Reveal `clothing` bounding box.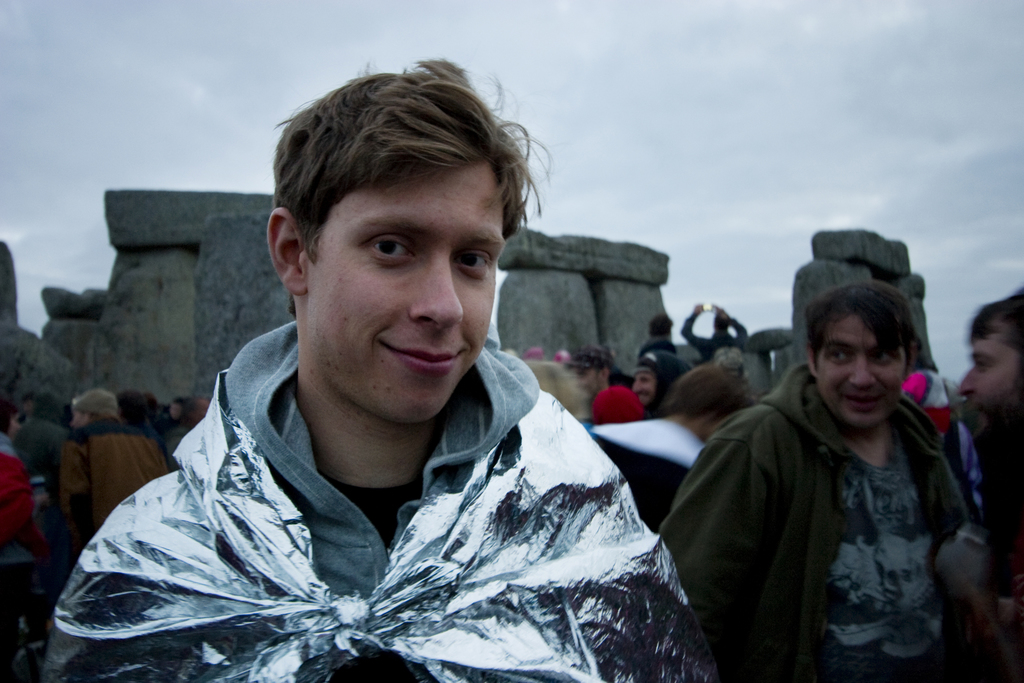
Revealed: [x1=578, y1=418, x2=598, y2=439].
